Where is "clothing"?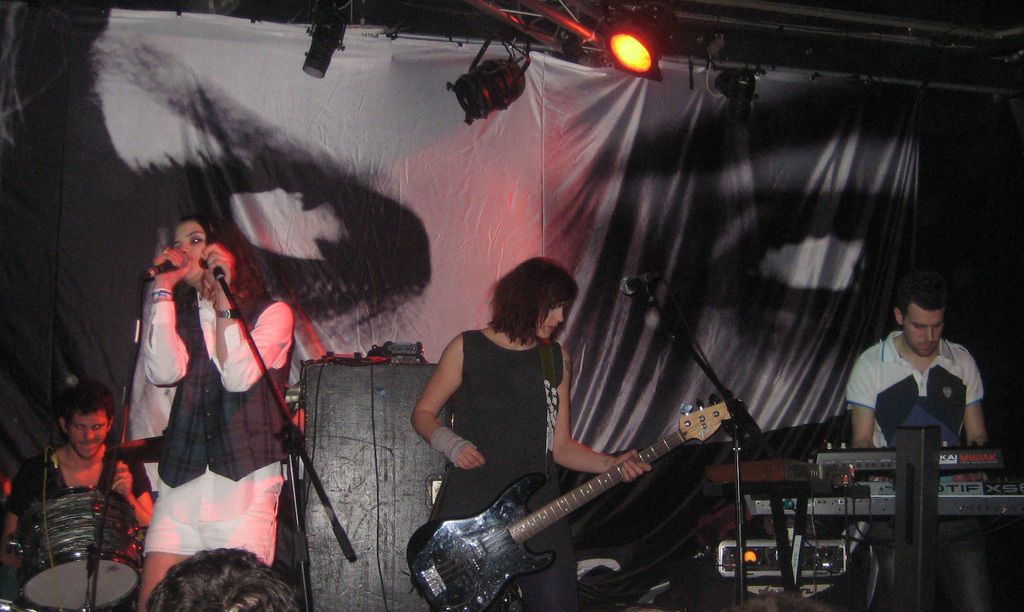
2/453/153/519.
